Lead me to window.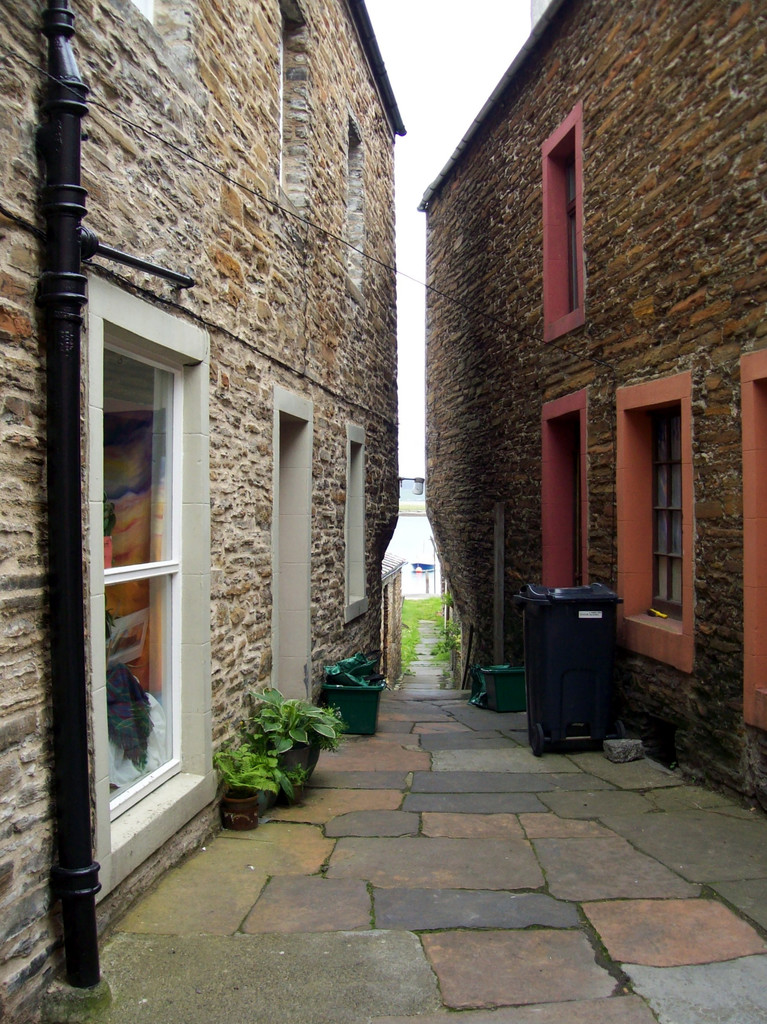
Lead to BBox(647, 407, 684, 620).
